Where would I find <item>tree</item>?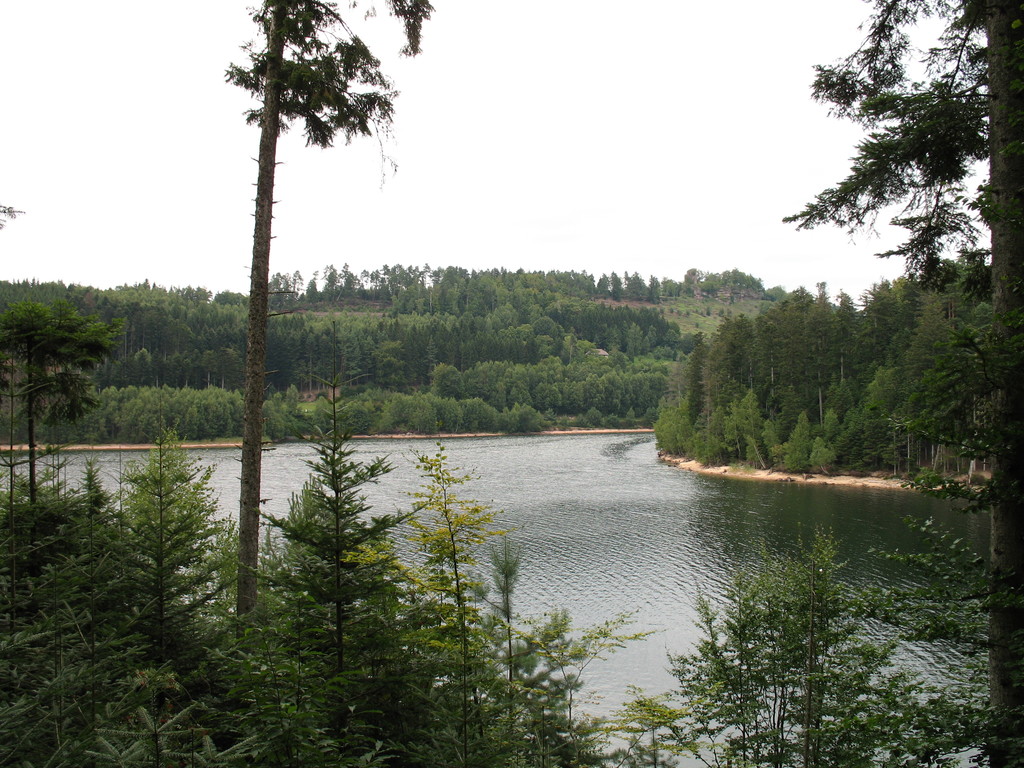
At 399,435,517,767.
